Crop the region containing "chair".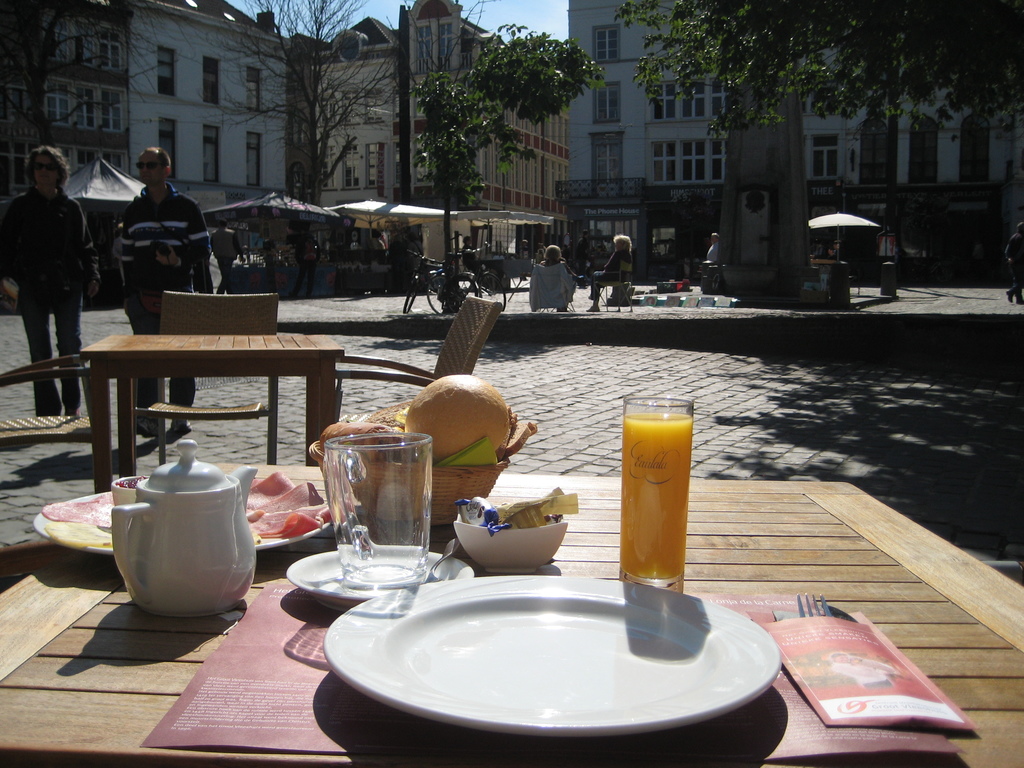
Crop region: (left=335, top=294, right=502, bottom=422).
